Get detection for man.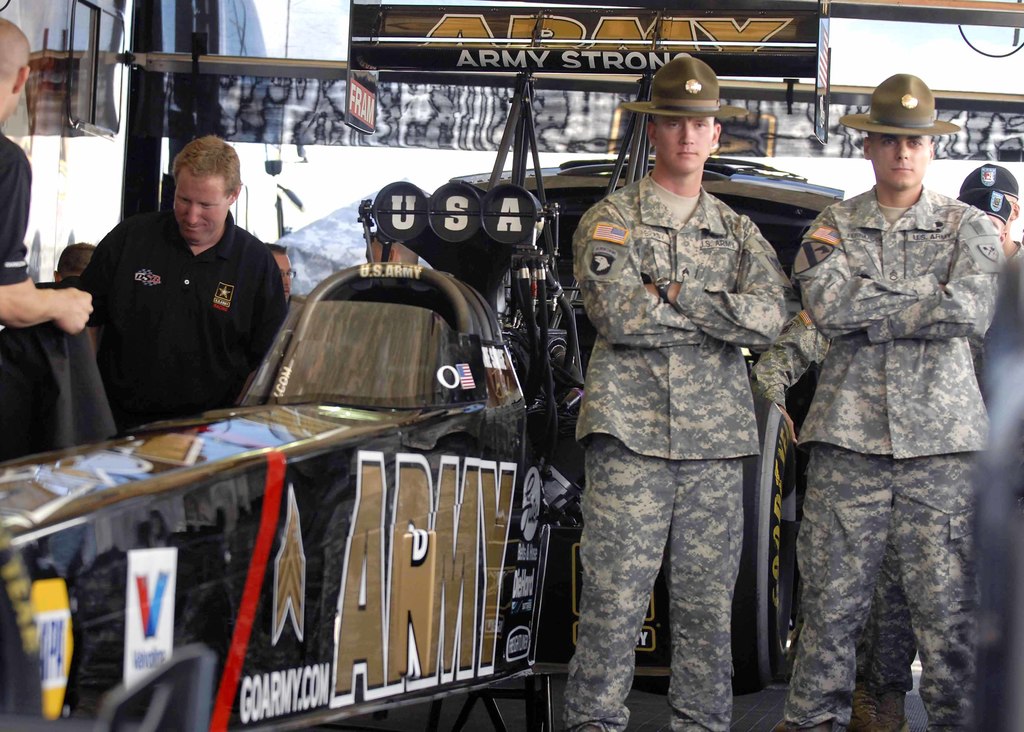
Detection: {"left": 49, "top": 238, "right": 99, "bottom": 290}.
